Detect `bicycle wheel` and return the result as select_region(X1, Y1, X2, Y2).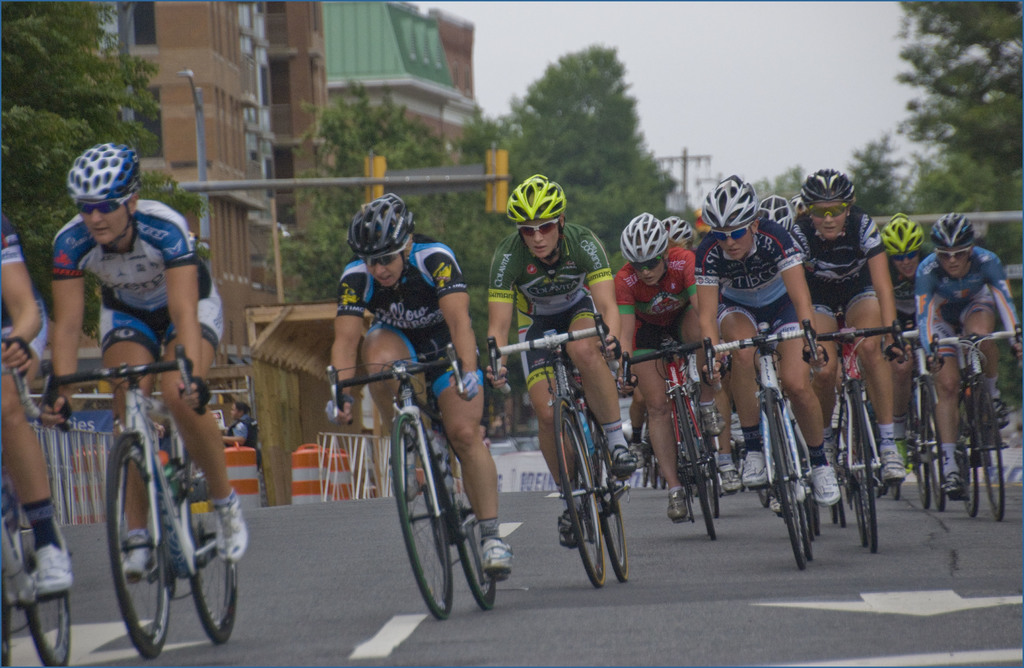
select_region(975, 382, 1012, 521).
